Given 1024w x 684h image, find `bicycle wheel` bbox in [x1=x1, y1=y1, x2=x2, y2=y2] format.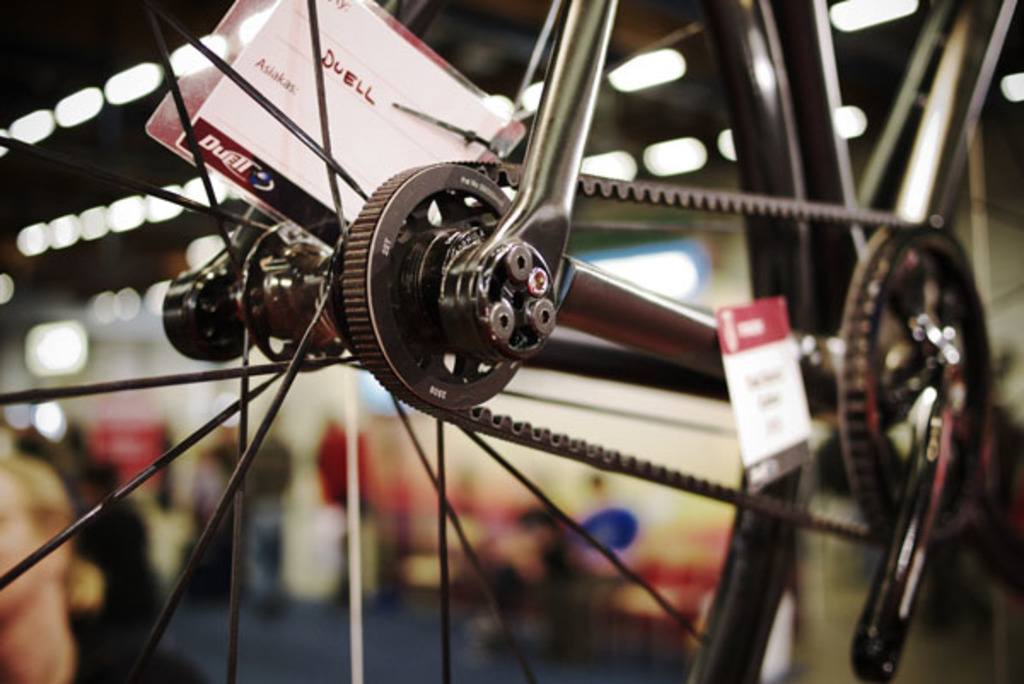
[x1=0, y1=0, x2=816, y2=682].
